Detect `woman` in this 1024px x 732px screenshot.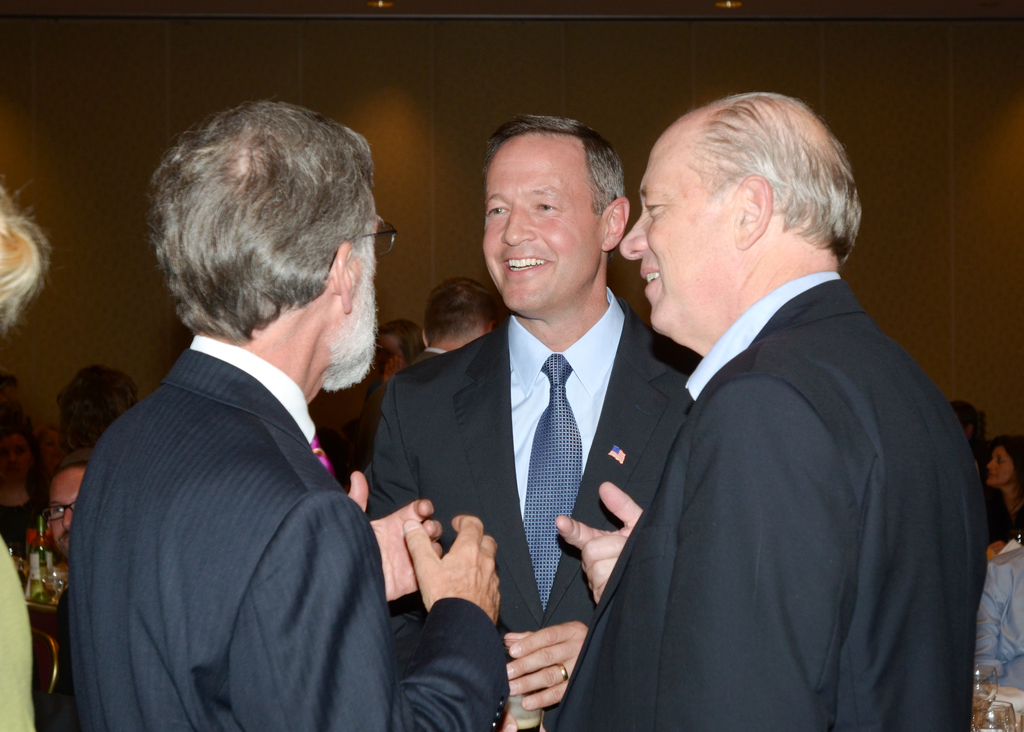
Detection: x1=0 y1=421 x2=49 y2=567.
